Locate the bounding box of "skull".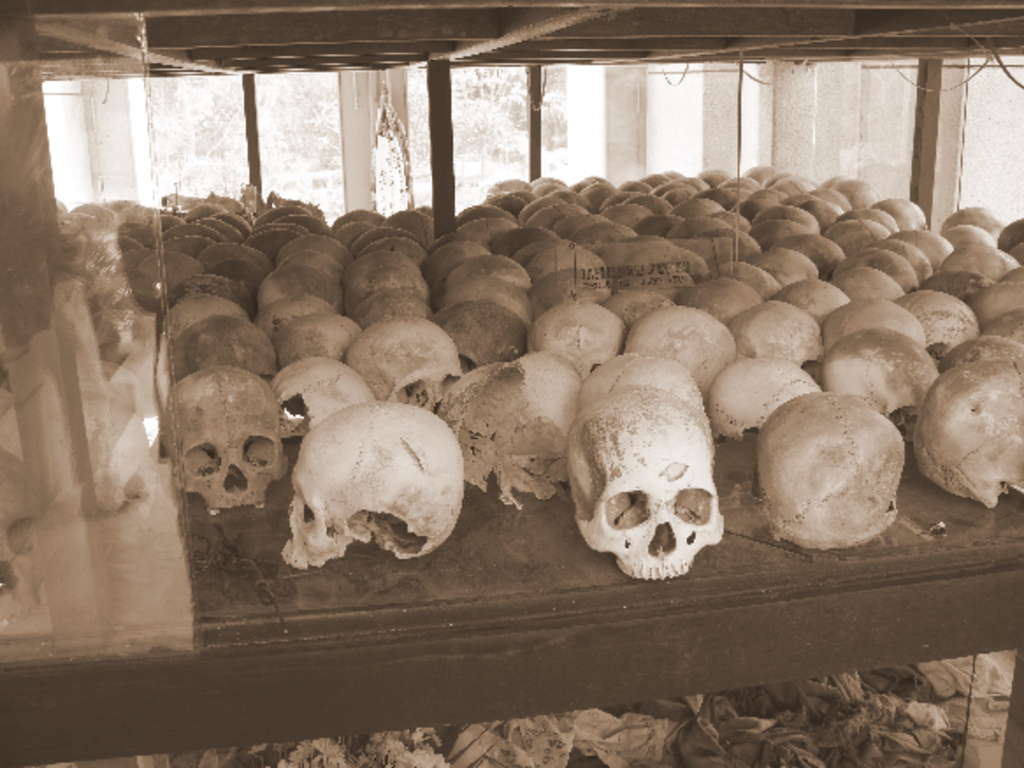
Bounding box: (249, 265, 348, 313).
